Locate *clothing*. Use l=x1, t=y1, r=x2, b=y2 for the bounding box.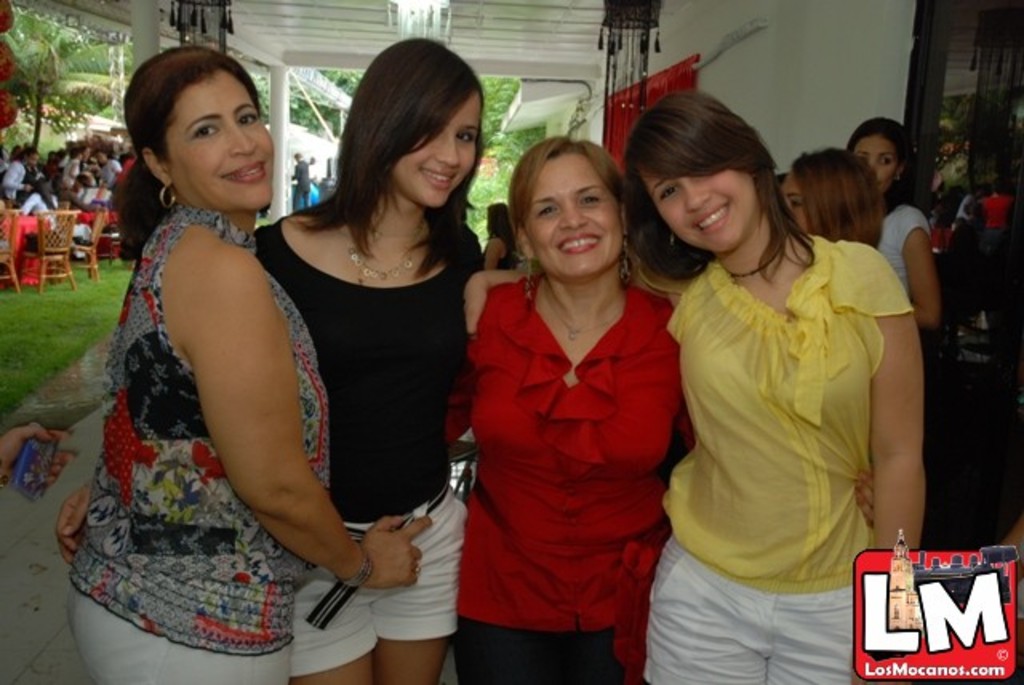
l=2, t=162, r=37, b=198.
